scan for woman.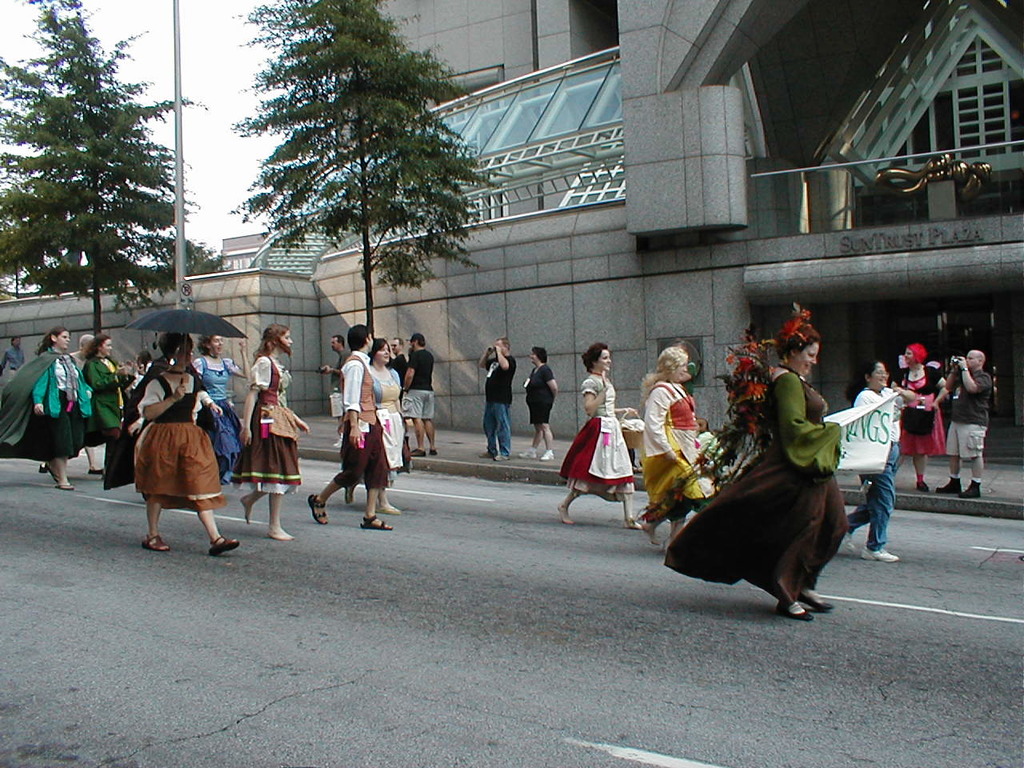
Scan result: x1=661 y1=316 x2=855 y2=617.
